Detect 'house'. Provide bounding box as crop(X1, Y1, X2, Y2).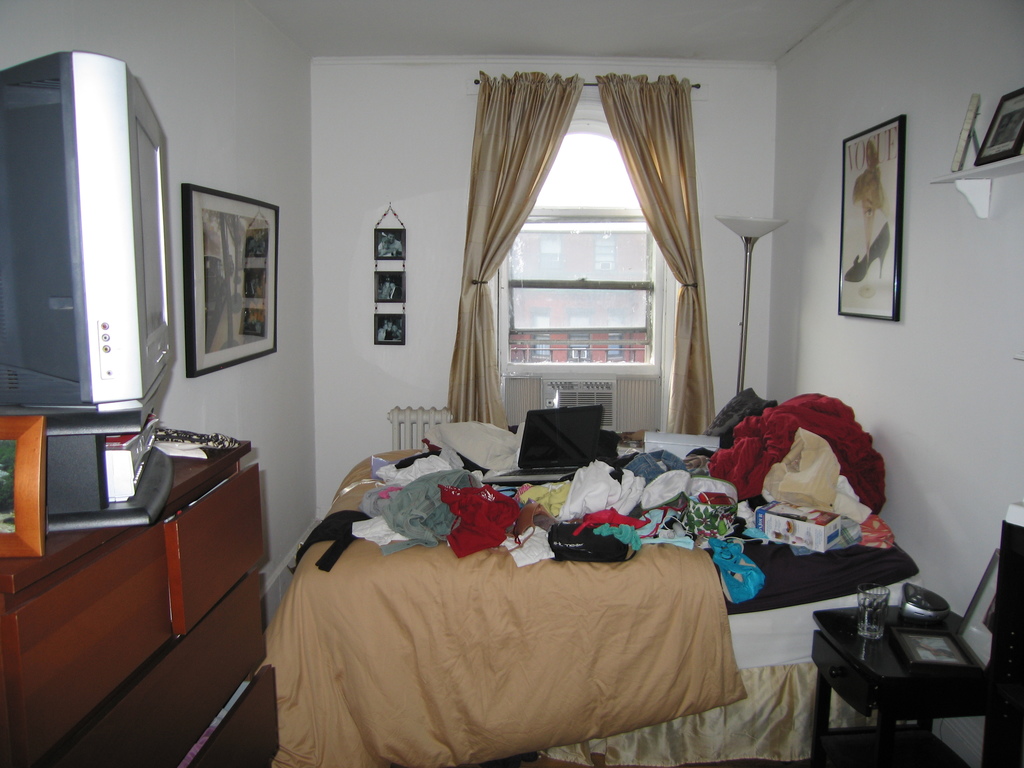
crop(0, 0, 1023, 767).
